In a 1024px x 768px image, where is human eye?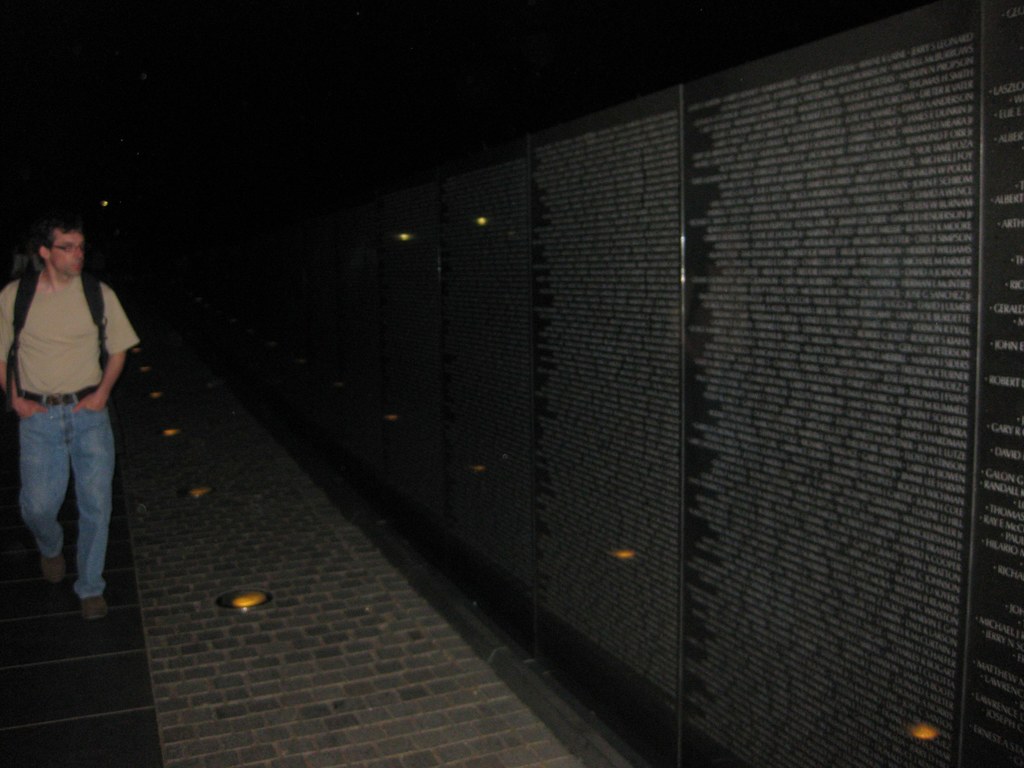
bbox=[61, 242, 76, 254].
